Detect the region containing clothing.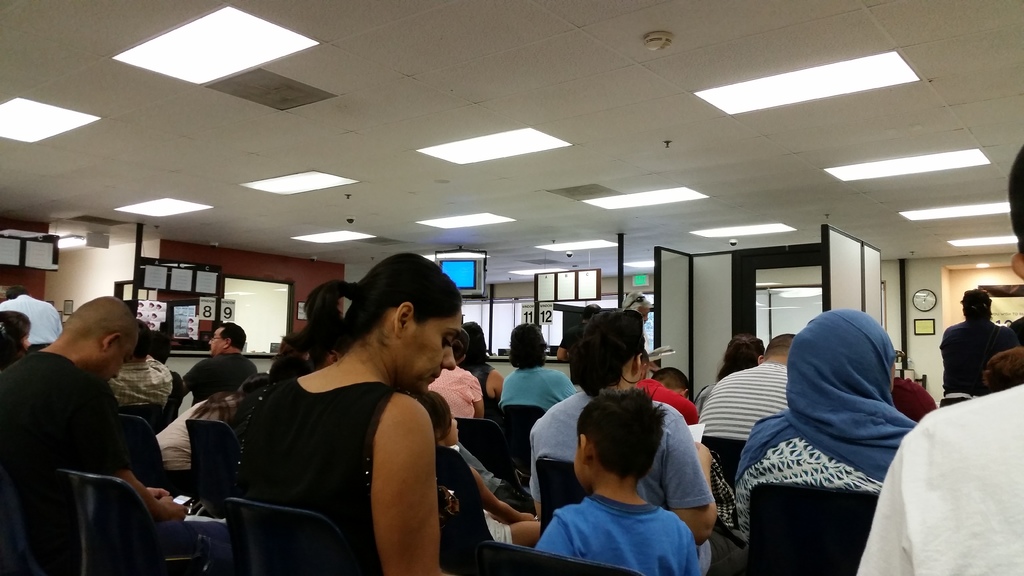
(left=694, top=358, right=808, bottom=538).
